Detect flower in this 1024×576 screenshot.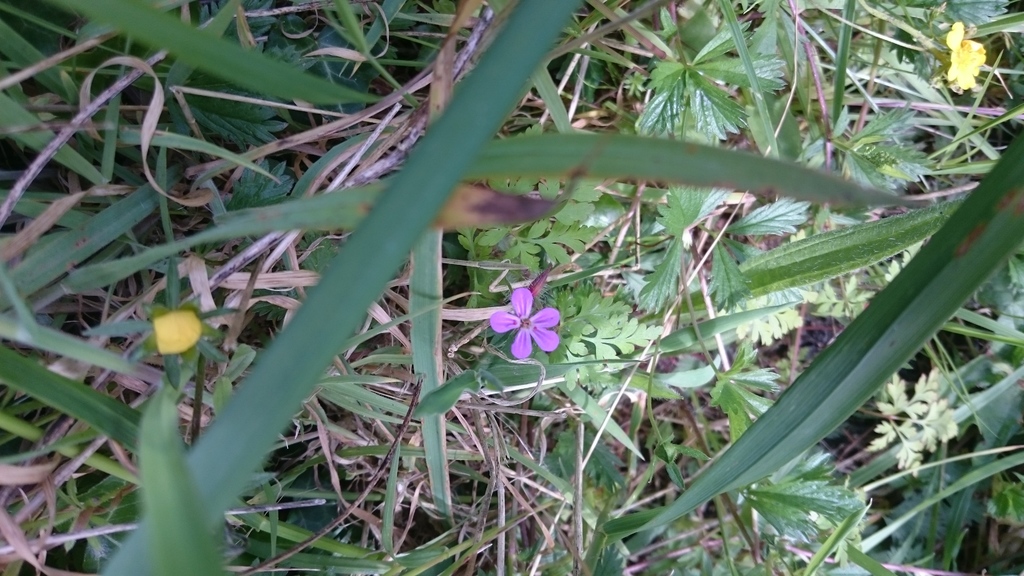
Detection: BBox(944, 15, 988, 90).
